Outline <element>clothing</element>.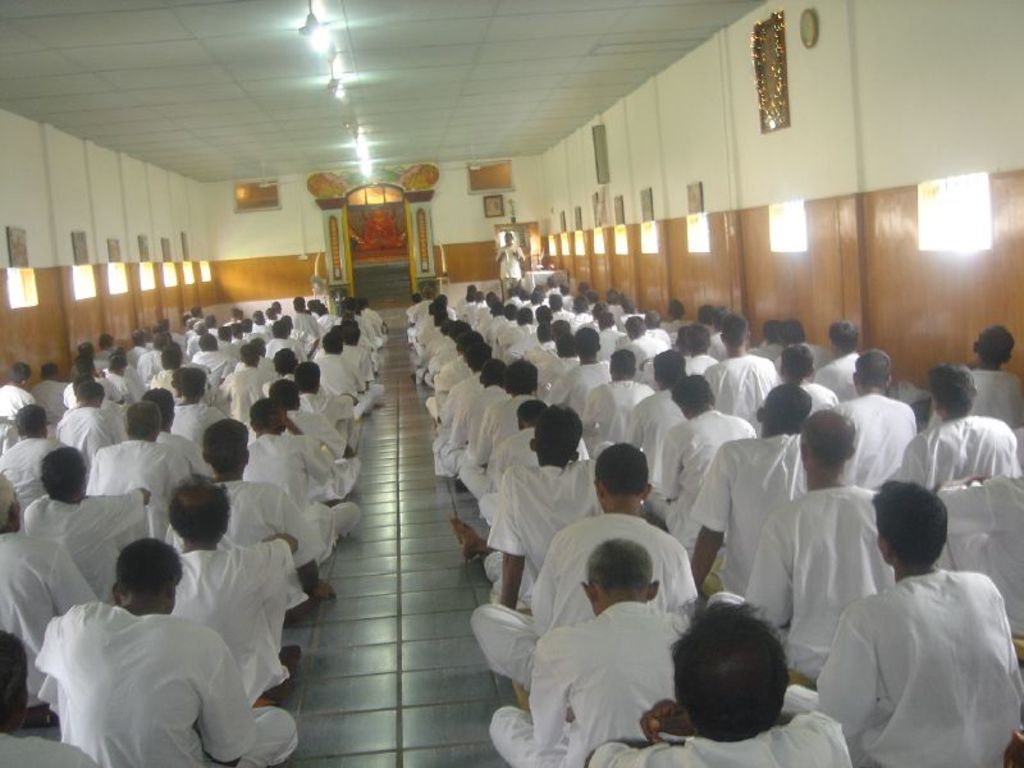
Outline: bbox=[433, 376, 512, 479].
